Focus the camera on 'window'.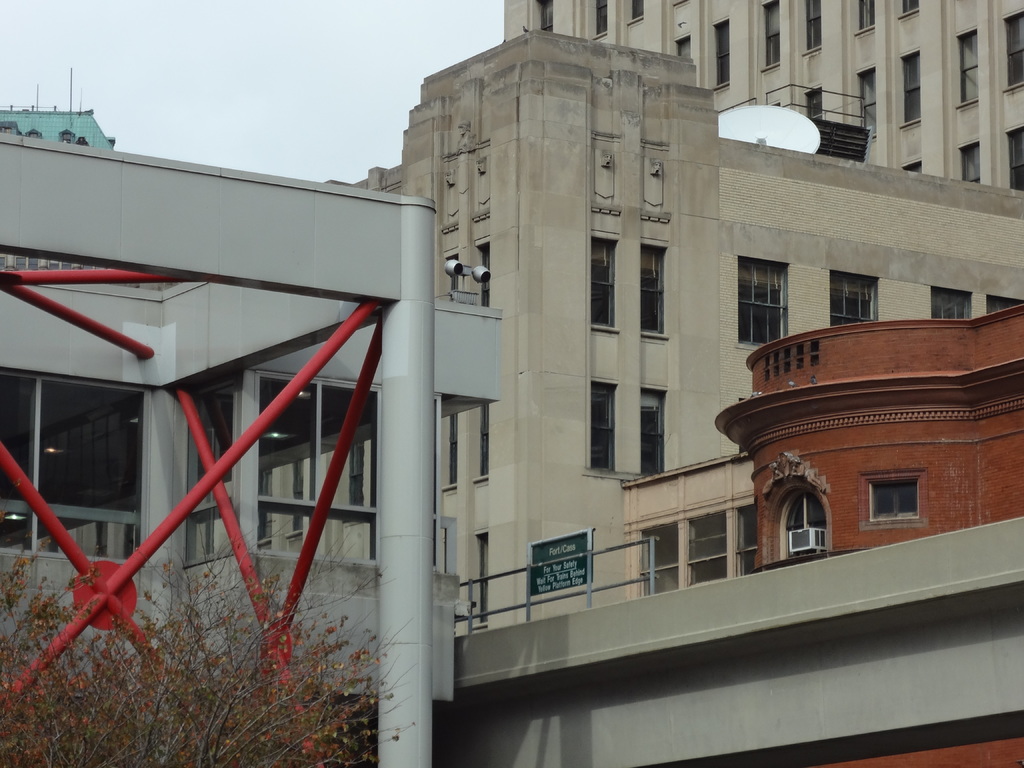
Focus region: bbox=(1004, 11, 1023, 89).
